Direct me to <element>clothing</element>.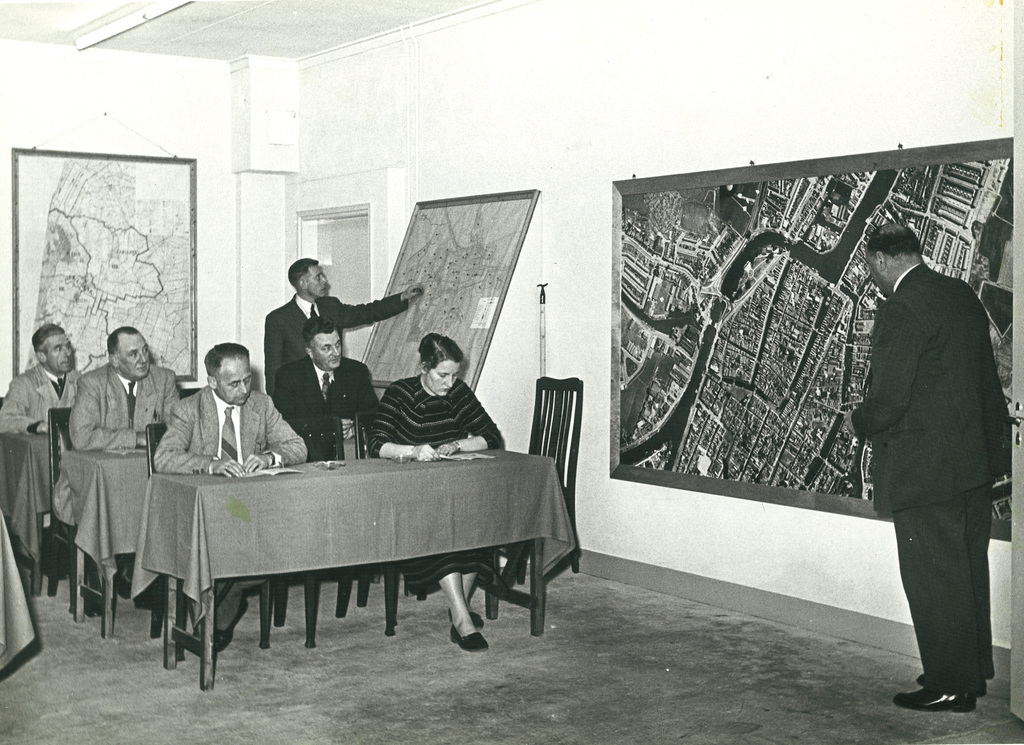
Direction: locate(2, 367, 89, 443).
